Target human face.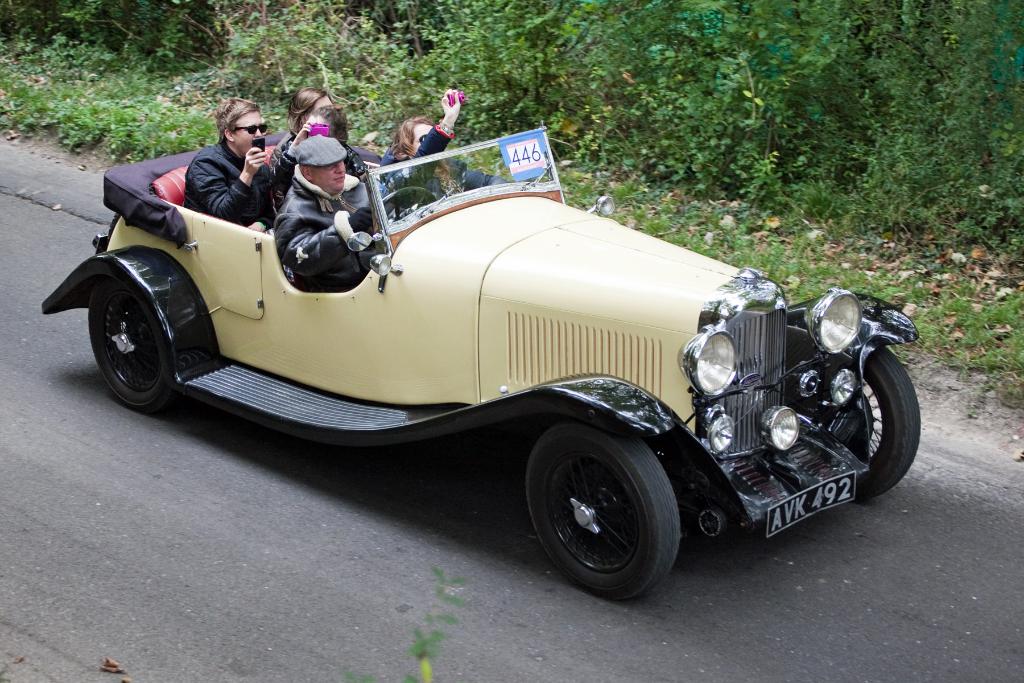
Target region: bbox(313, 160, 343, 193).
